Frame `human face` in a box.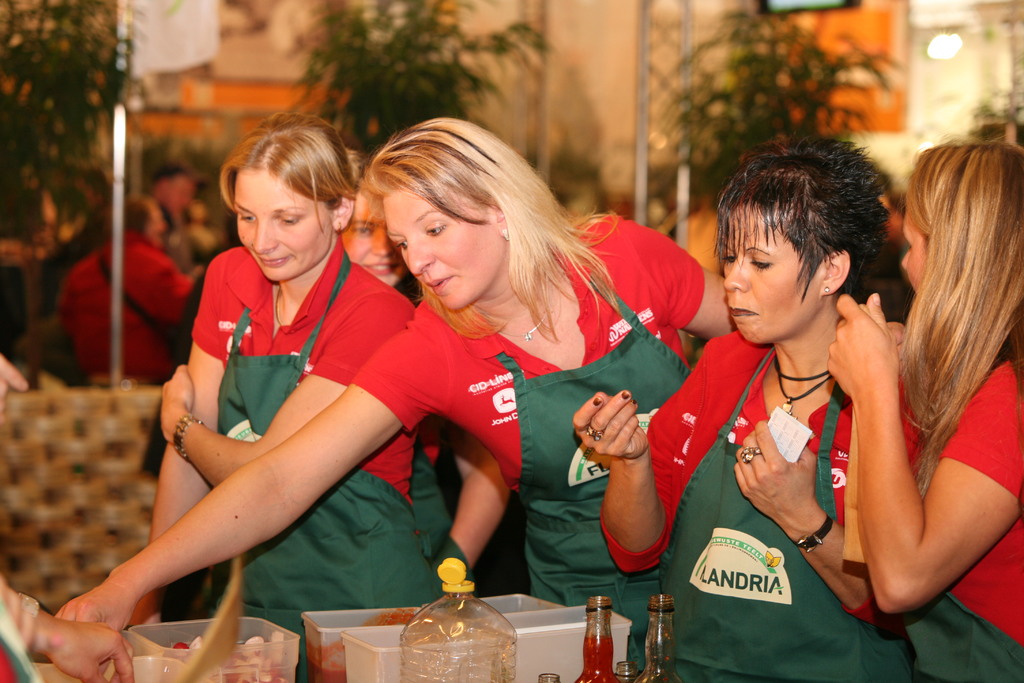
bbox=(899, 194, 932, 293).
